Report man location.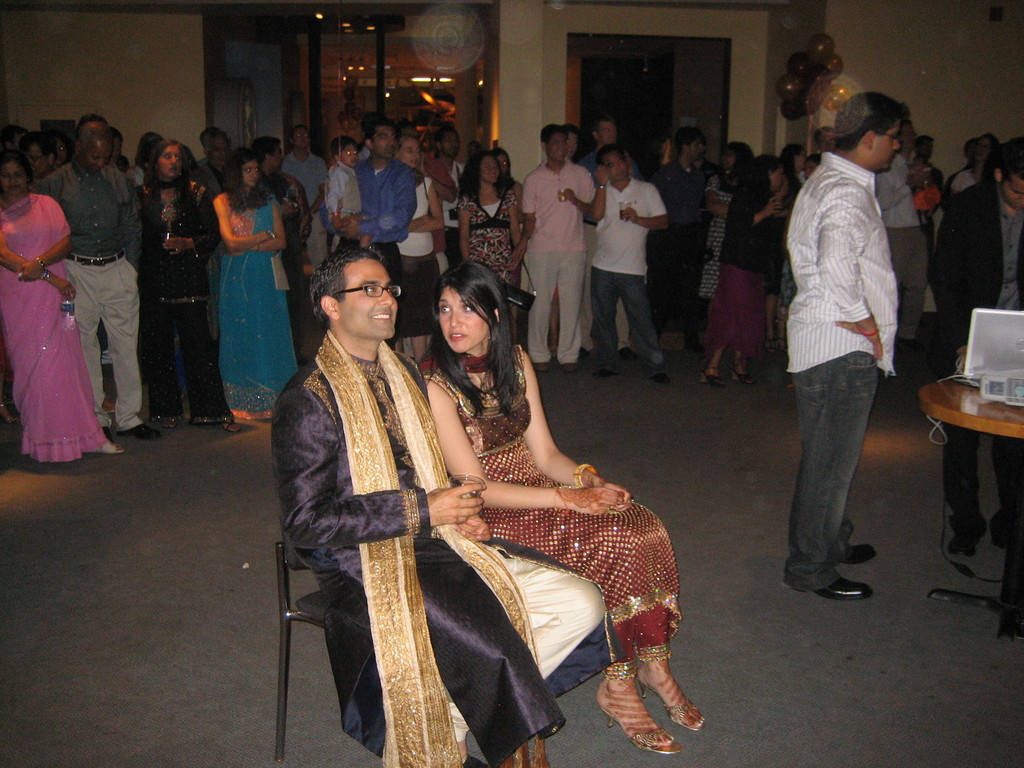
Report: box=[56, 132, 70, 170].
